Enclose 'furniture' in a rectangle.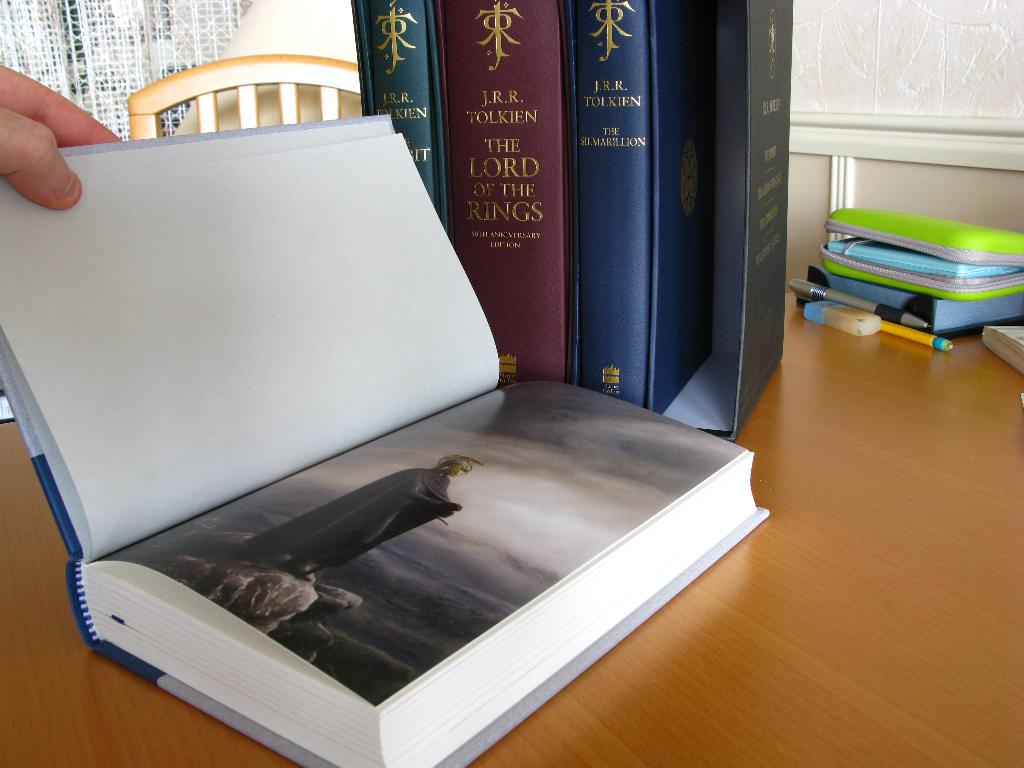
bbox=(124, 51, 365, 137).
